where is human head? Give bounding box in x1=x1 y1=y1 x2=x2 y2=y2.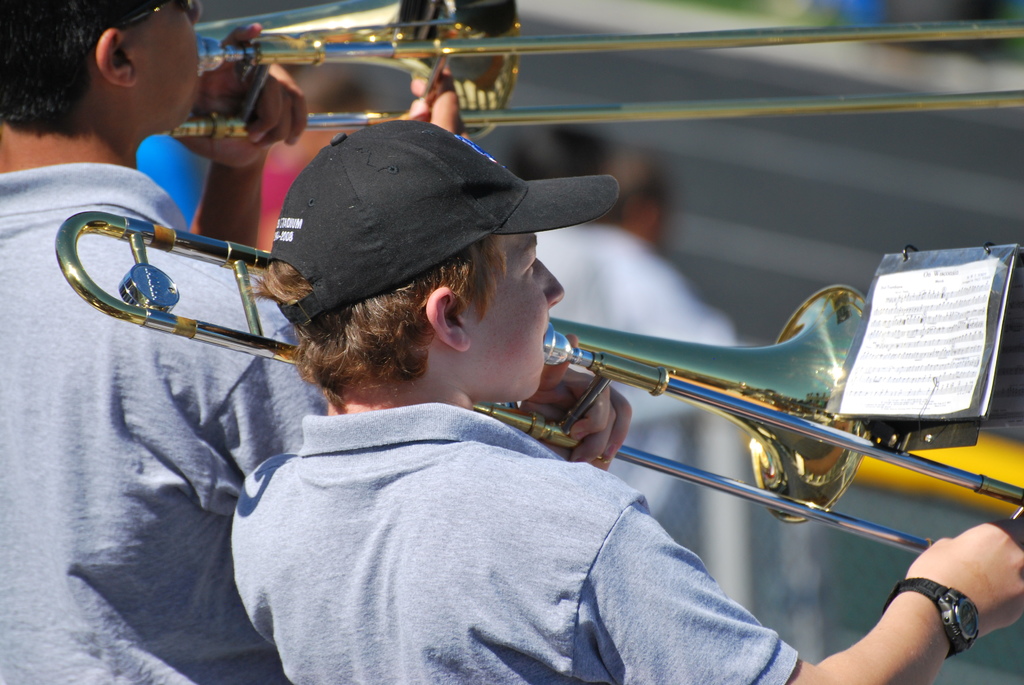
x1=505 y1=122 x2=670 y2=248.
